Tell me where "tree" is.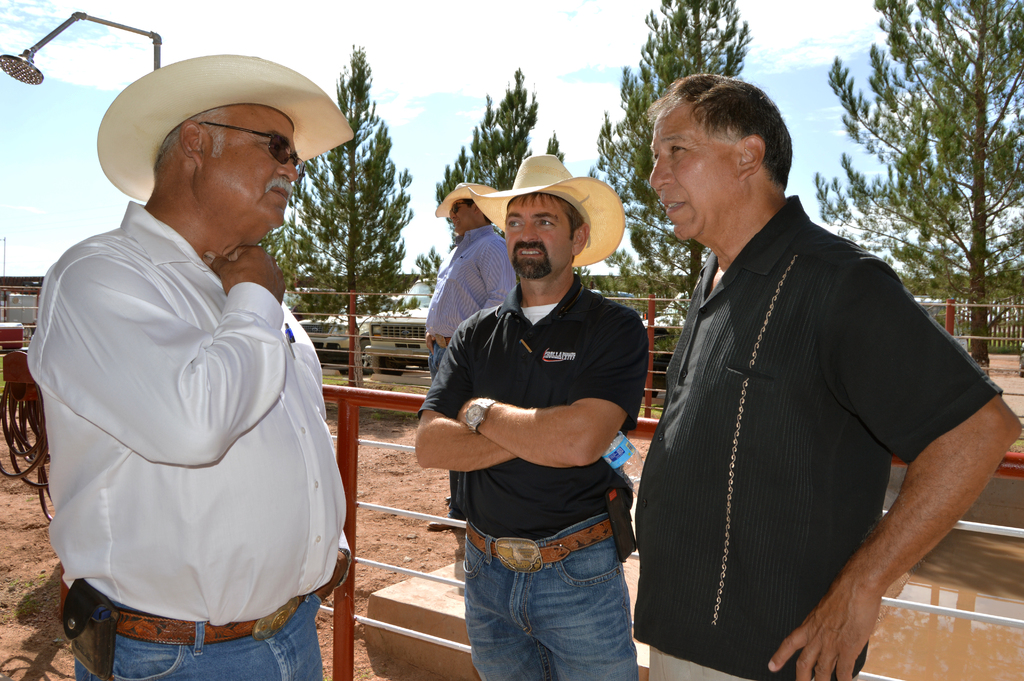
"tree" is at bbox=(831, 19, 1012, 336).
